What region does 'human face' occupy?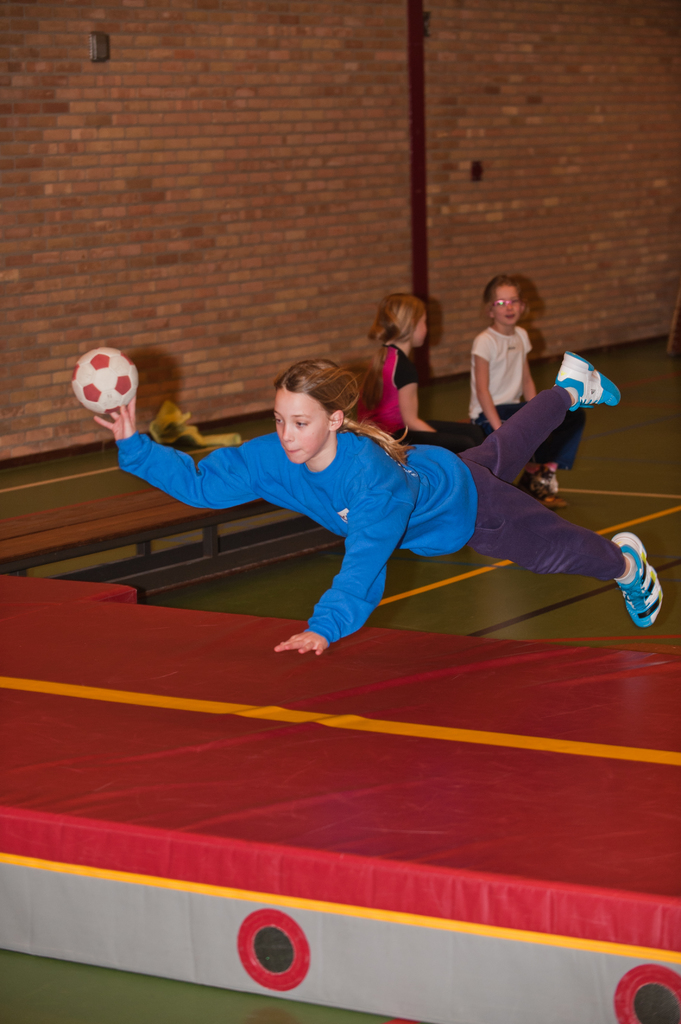
crop(278, 383, 330, 468).
